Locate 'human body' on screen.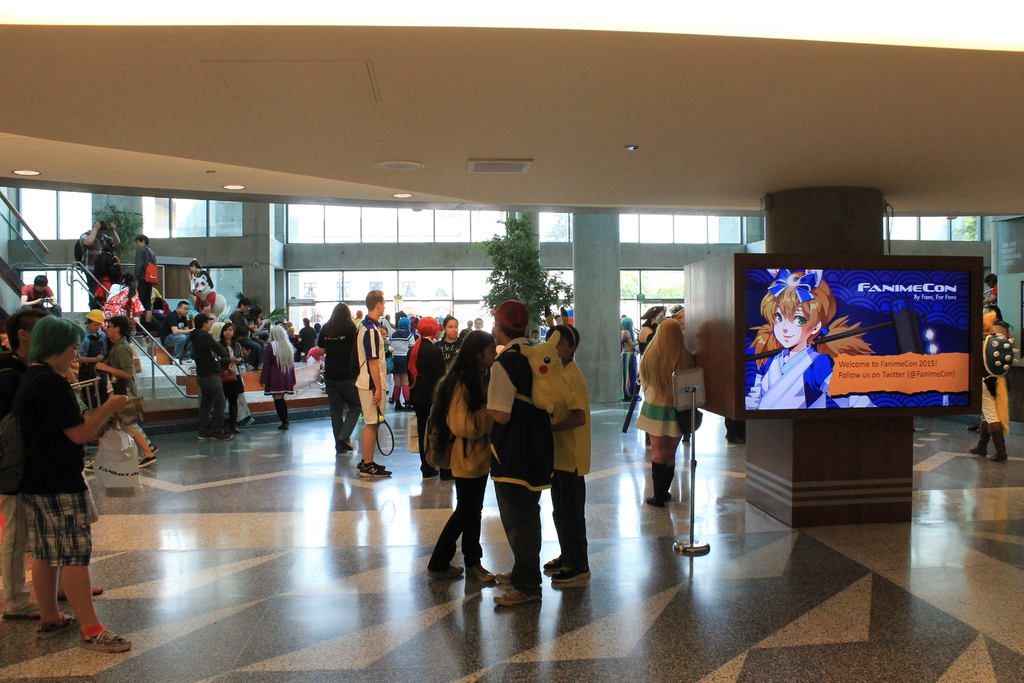
On screen at bbox(76, 219, 120, 306).
